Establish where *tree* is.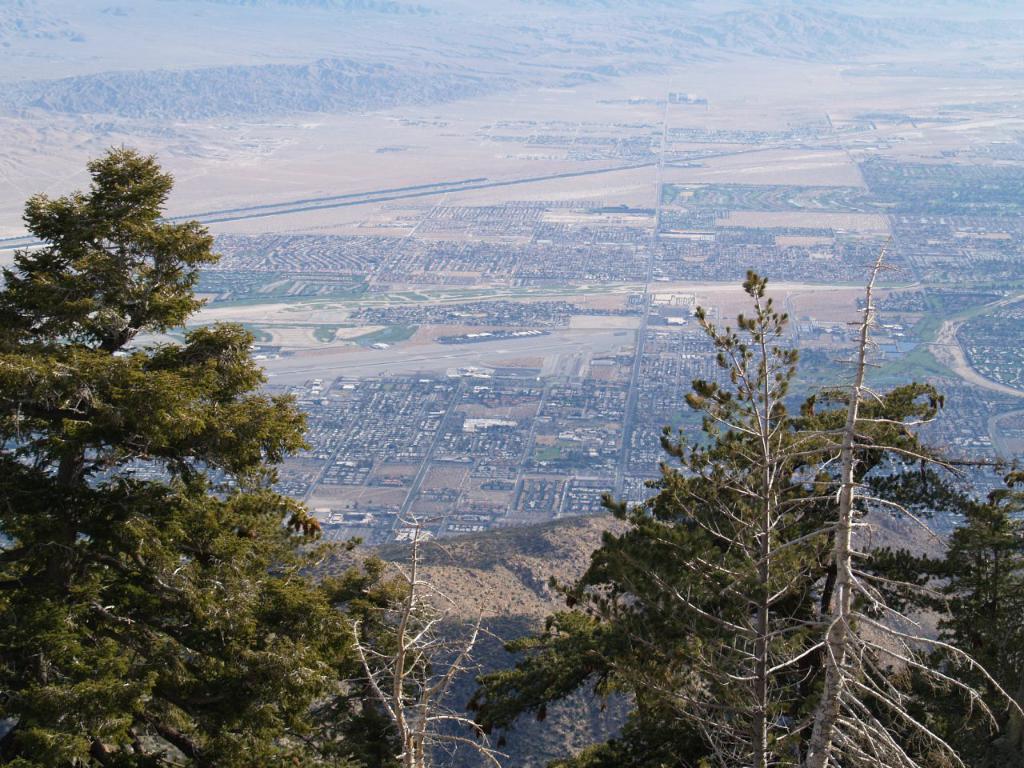
Established at (left=902, top=454, right=1023, bottom=767).
